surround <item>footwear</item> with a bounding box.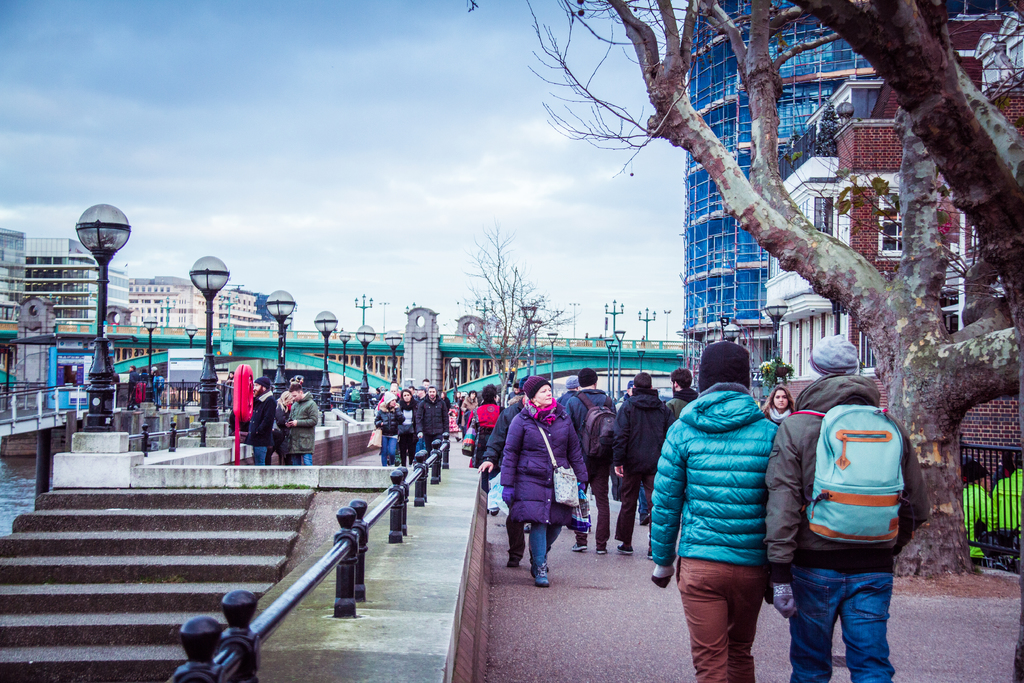
530/565/548/589.
